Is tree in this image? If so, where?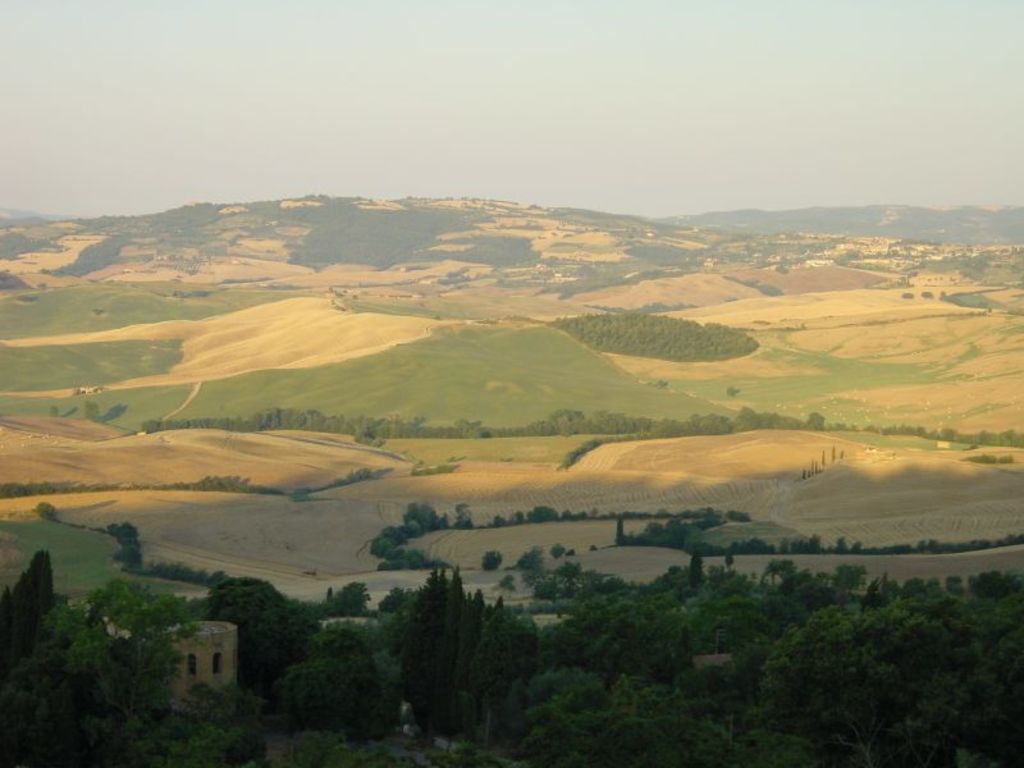
Yes, at [x1=384, y1=547, x2=428, y2=570].
